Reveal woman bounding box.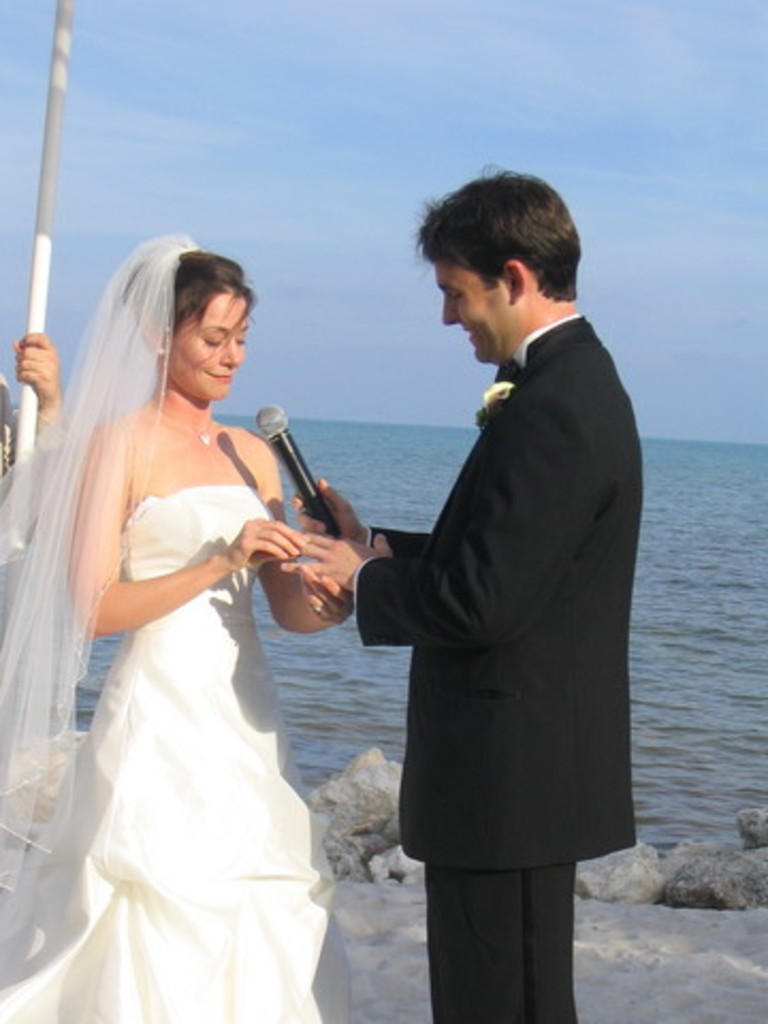
Revealed: <bbox>26, 218, 356, 1023</bbox>.
